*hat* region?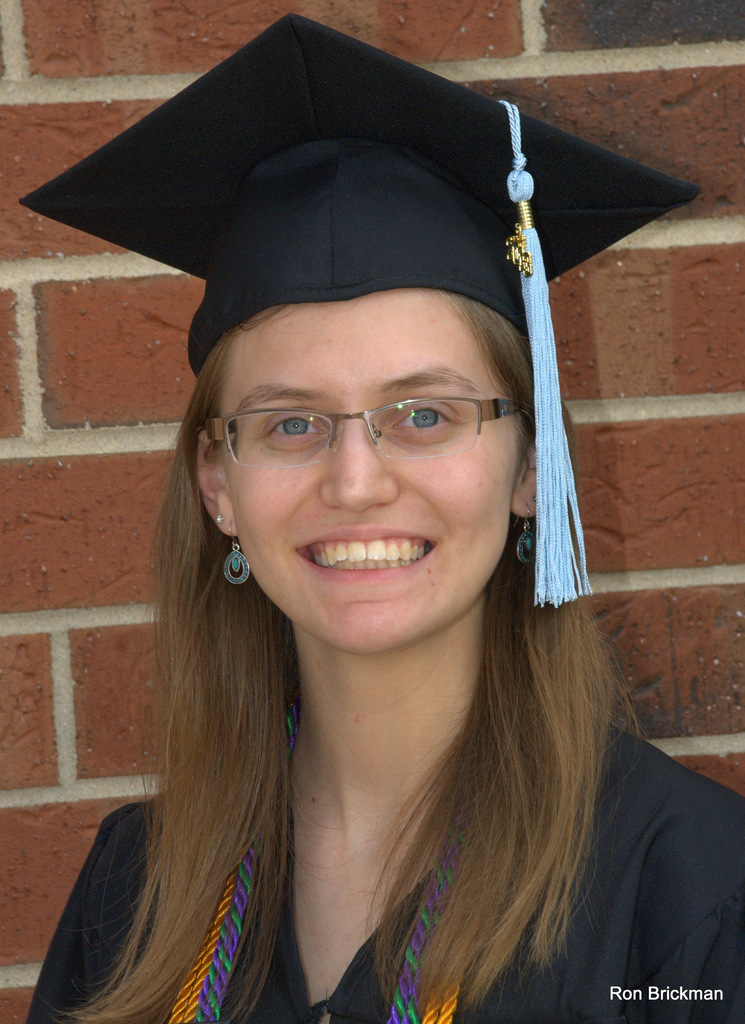
{"x1": 15, "y1": 9, "x2": 701, "y2": 610}
